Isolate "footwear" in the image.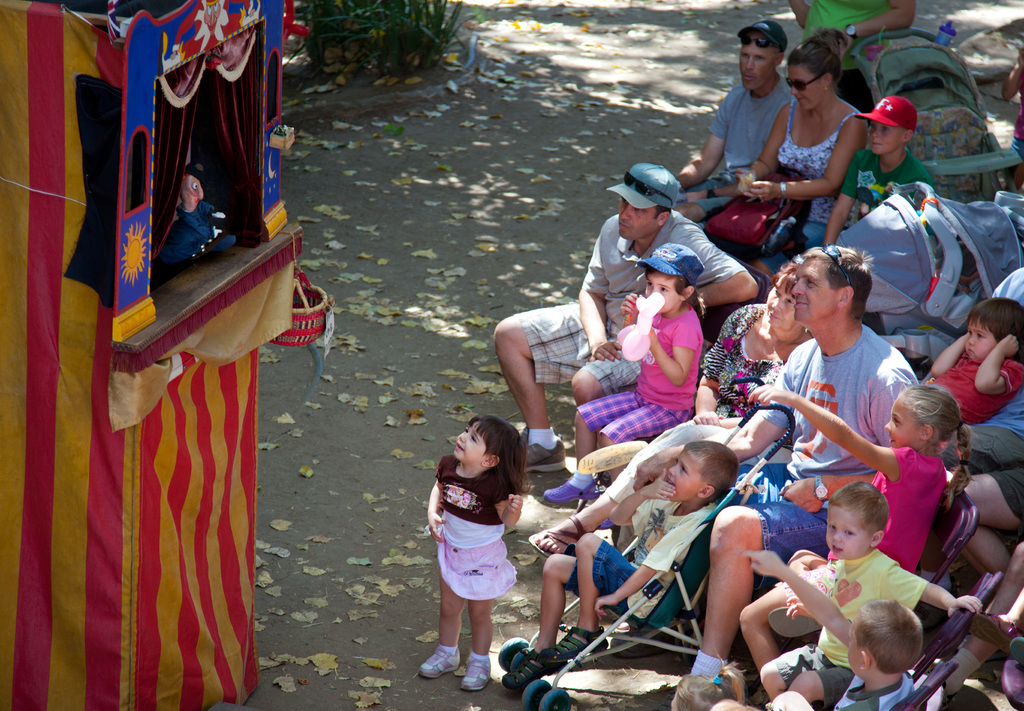
Isolated region: (540,626,610,662).
